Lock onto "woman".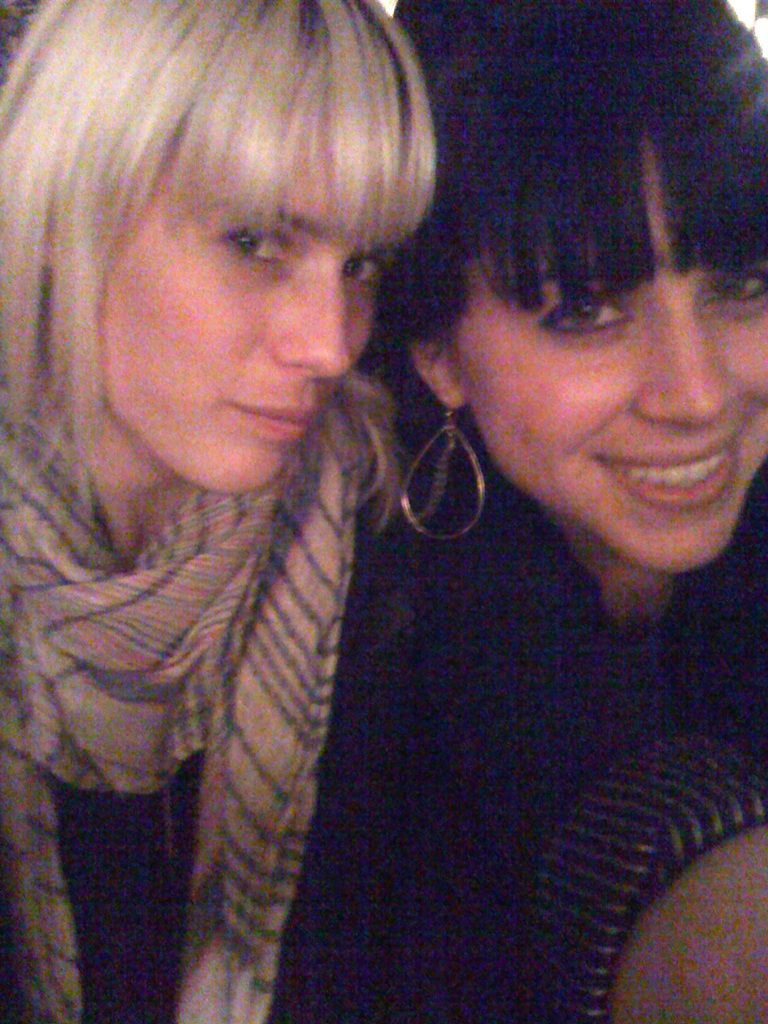
Locked: locate(380, 0, 767, 1022).
